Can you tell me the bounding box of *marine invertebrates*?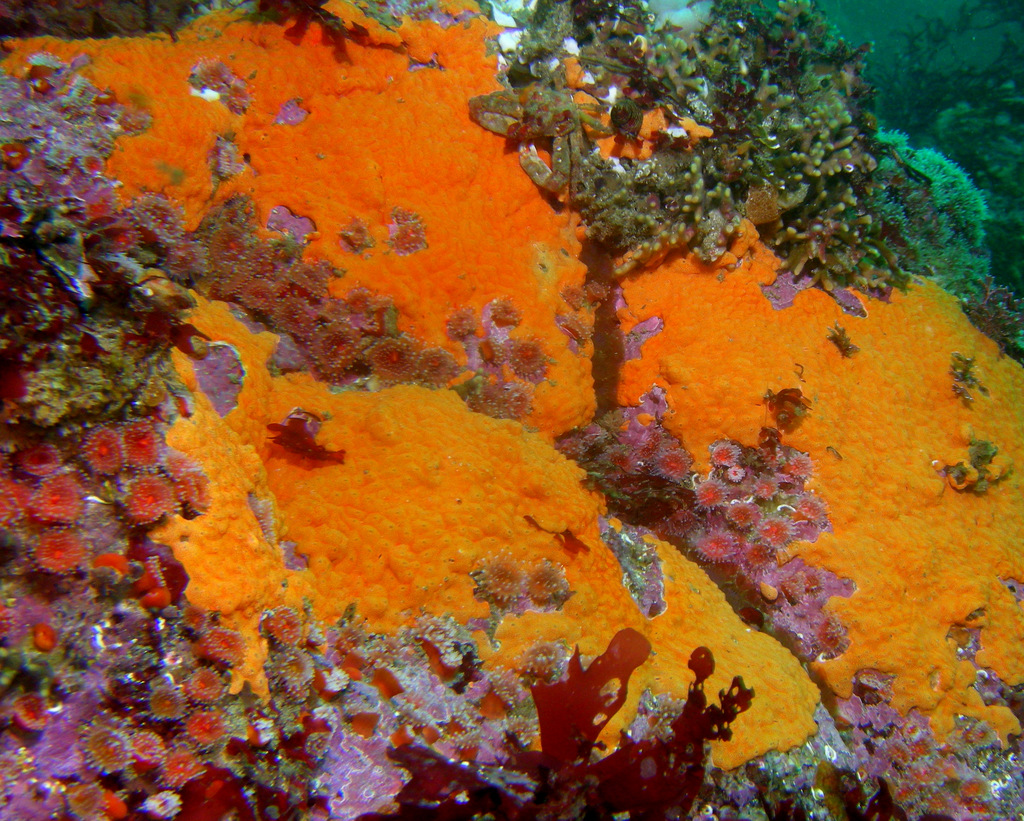
region(88, 141, 106, 183).
